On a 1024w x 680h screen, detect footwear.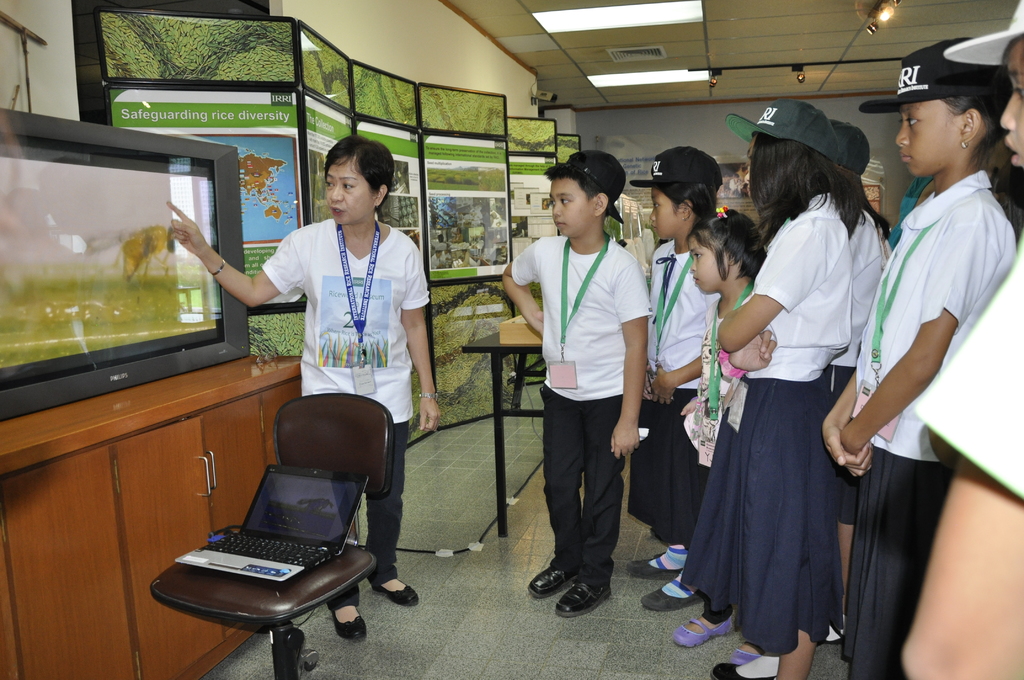
bbox=[332, 617, 369, 645].
